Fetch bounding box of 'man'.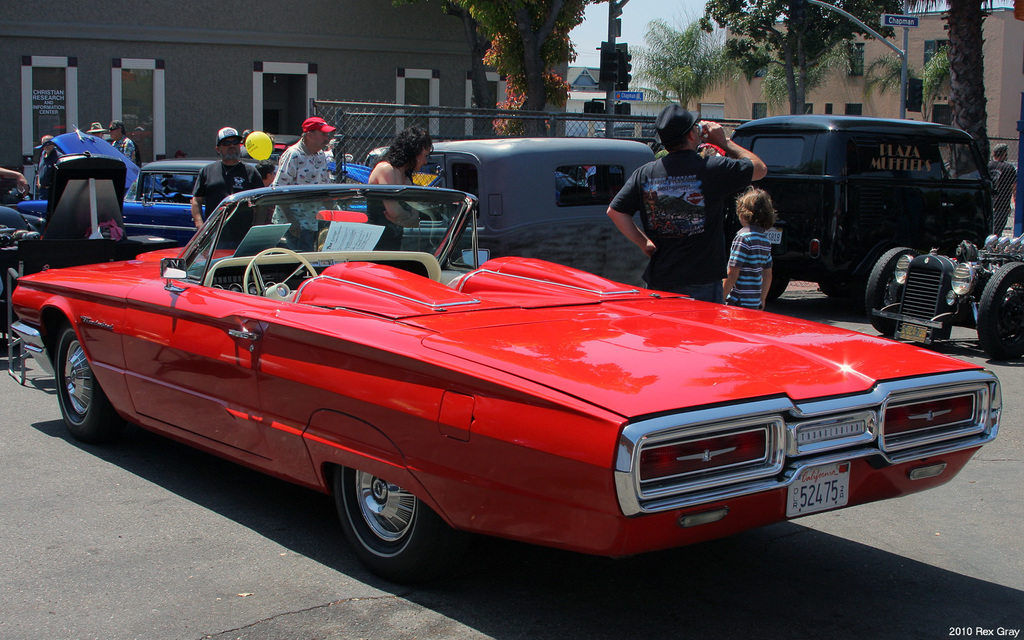
Bbox: (191, 125, 268, 248).
